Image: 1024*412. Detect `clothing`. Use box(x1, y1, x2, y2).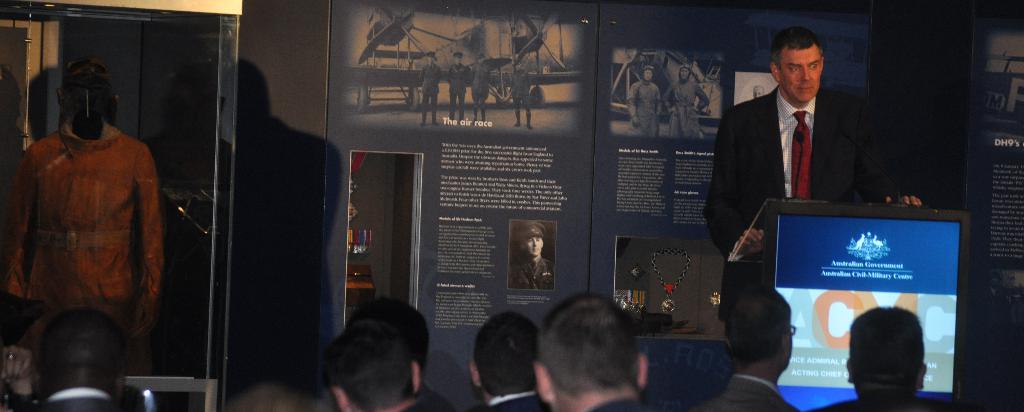
box(703, 84, 913, 323).
